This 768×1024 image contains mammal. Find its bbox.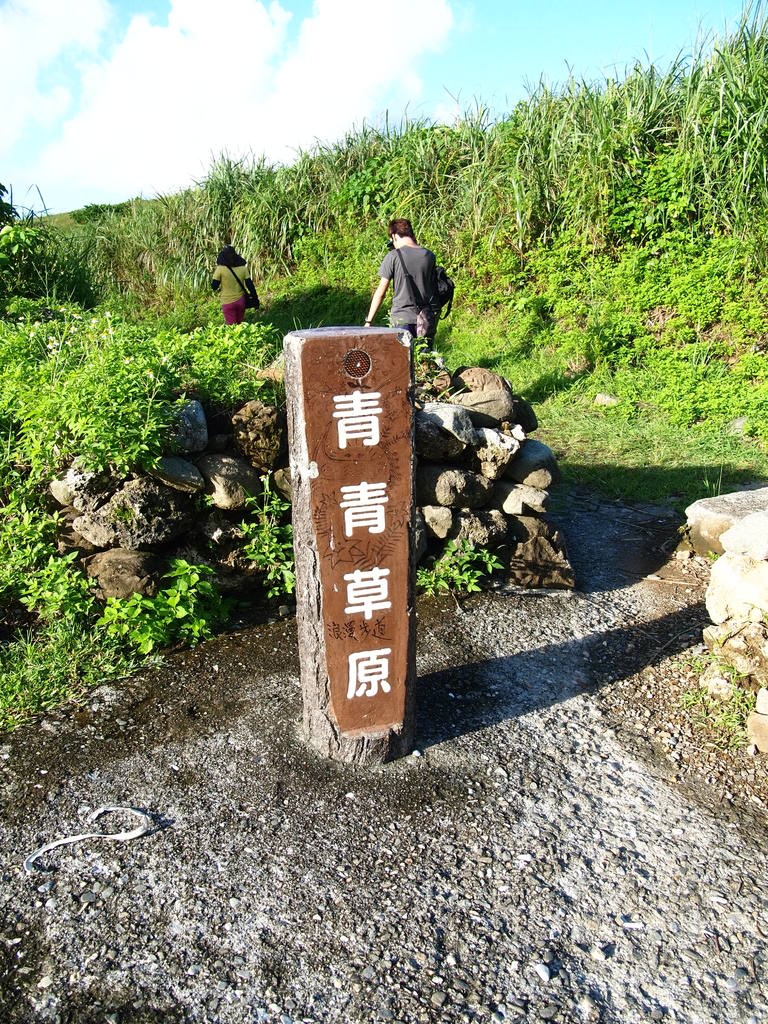
<region>205, 248, 256, 328</region>.
